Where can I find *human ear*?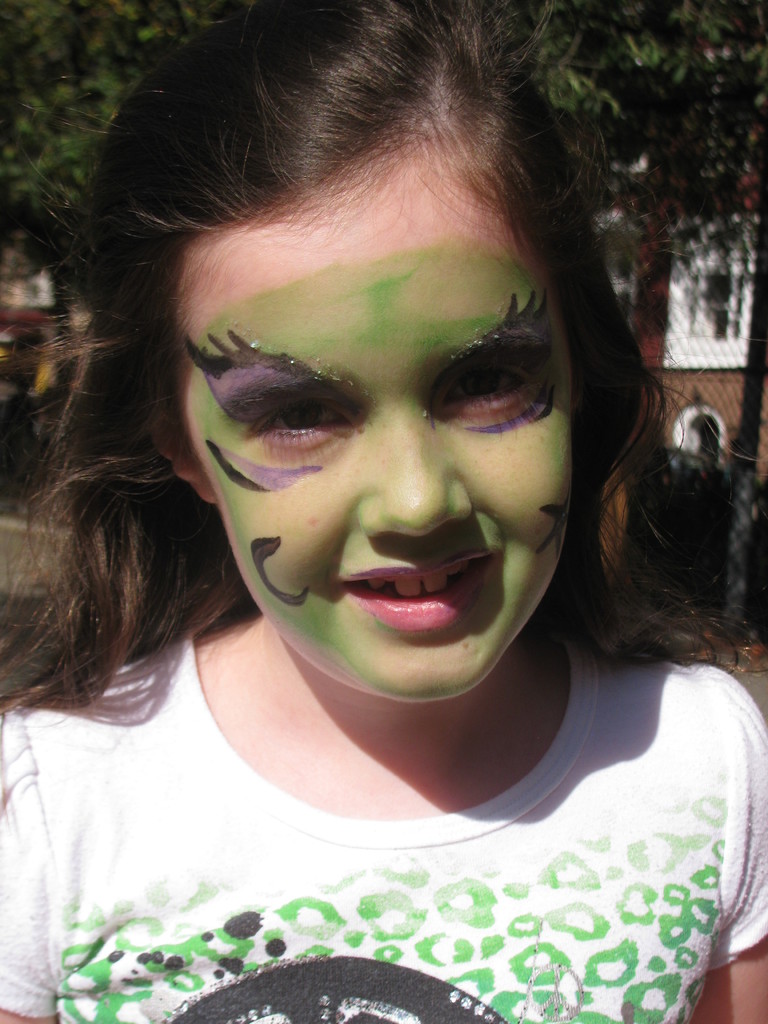
You can find it at (left=159, top=400, right=216, bottom=499).
